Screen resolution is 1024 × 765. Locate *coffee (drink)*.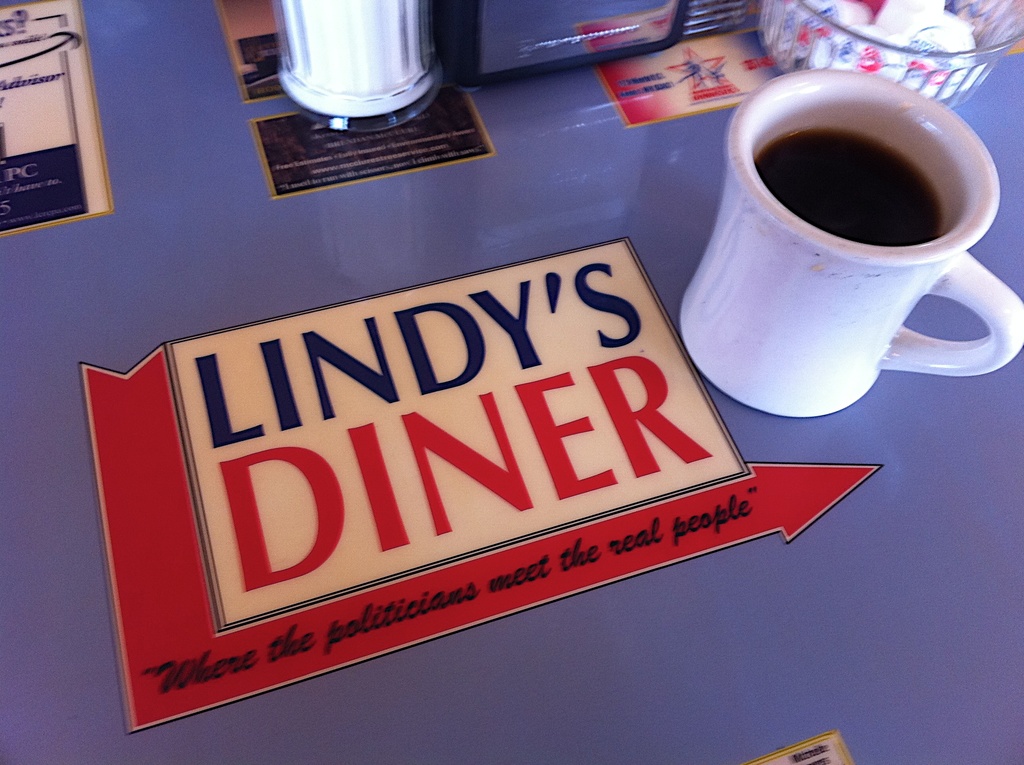
pyautogui.locateOnScreen(745, 123, 951, 264).
